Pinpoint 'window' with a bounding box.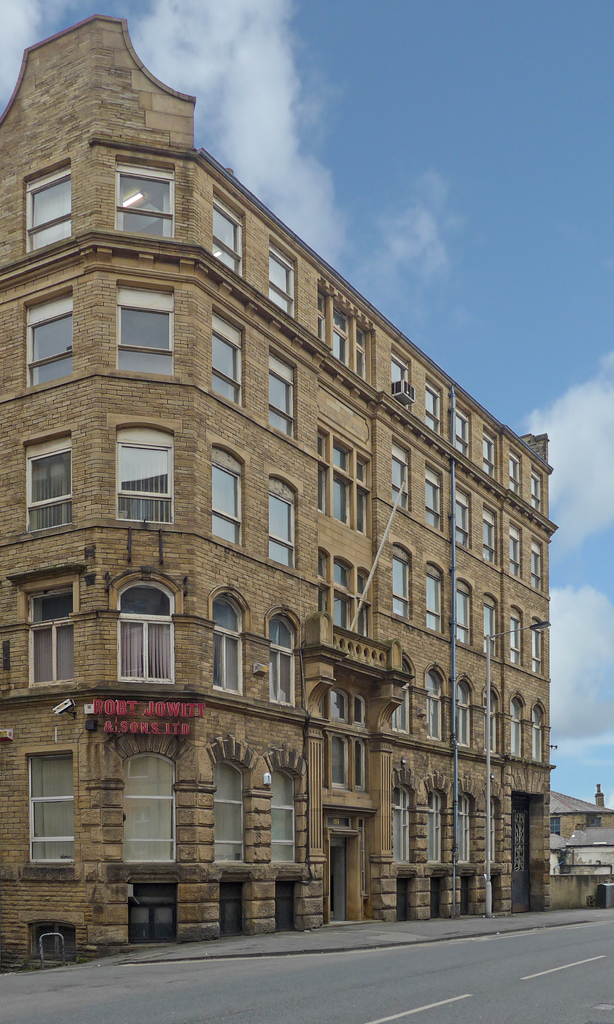
l=319, t=550, r=371, b=648.
